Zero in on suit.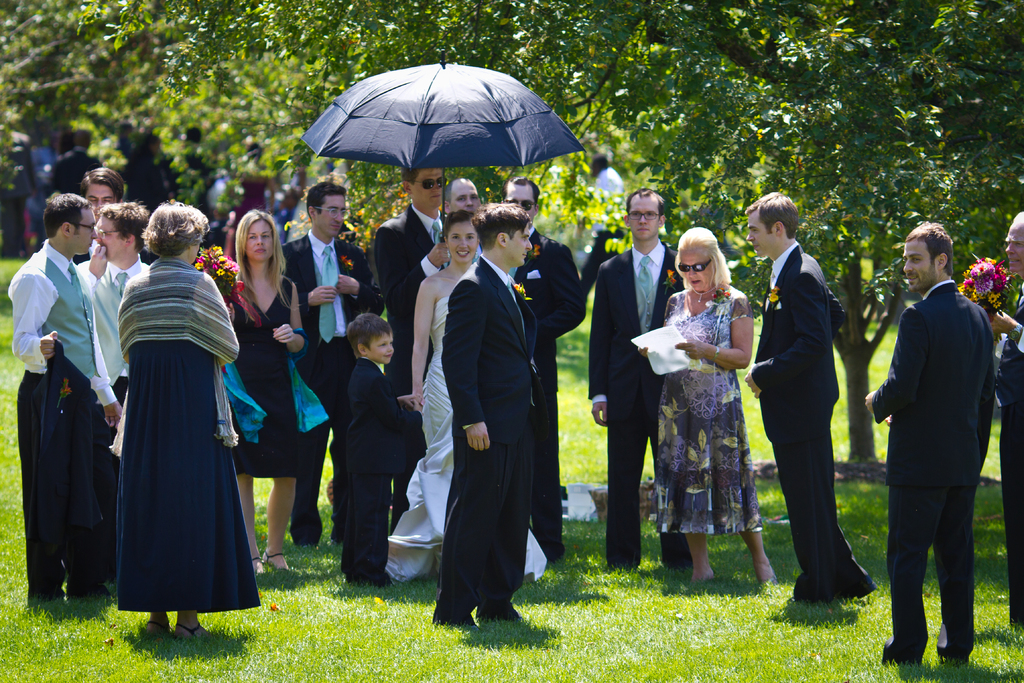
Zeroed in: bbox(883, 258, 1007, 674).
